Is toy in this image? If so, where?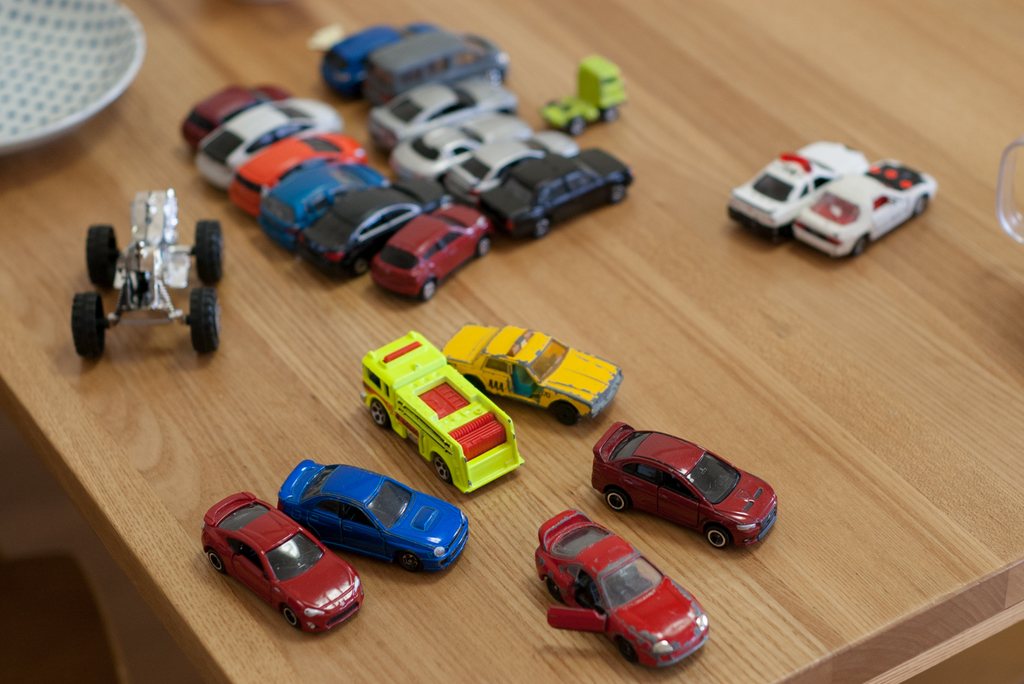
Yes, at BBox(299, 176, 450, 281).
